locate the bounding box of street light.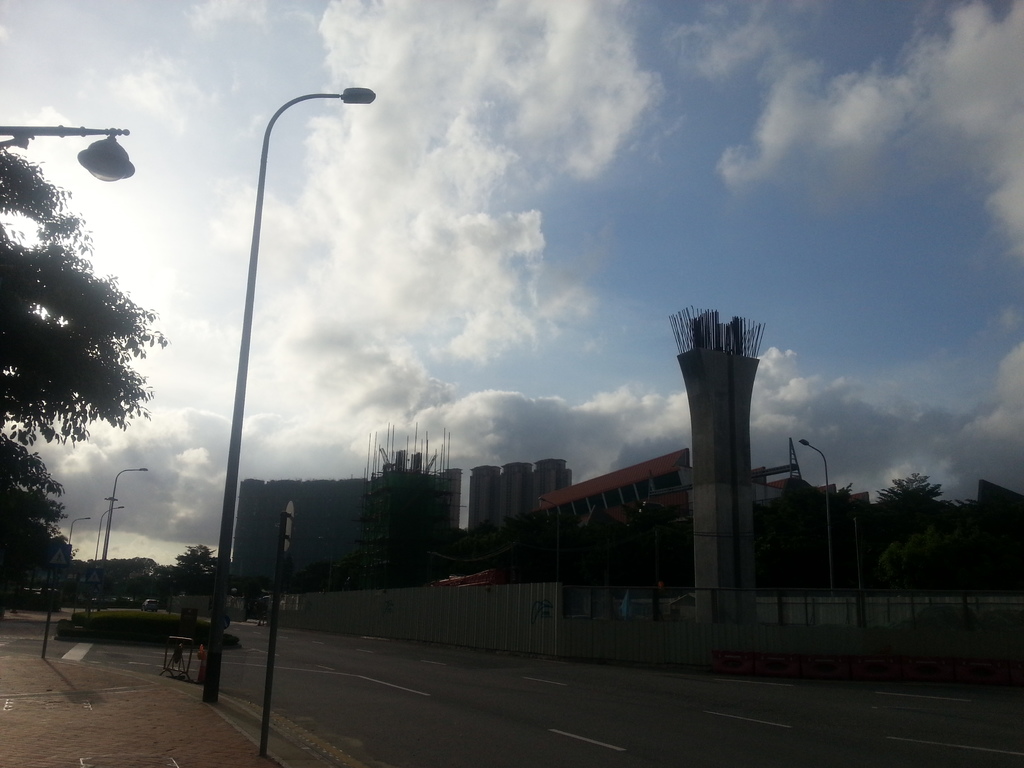
Bounding box: 93 504 127 561.
